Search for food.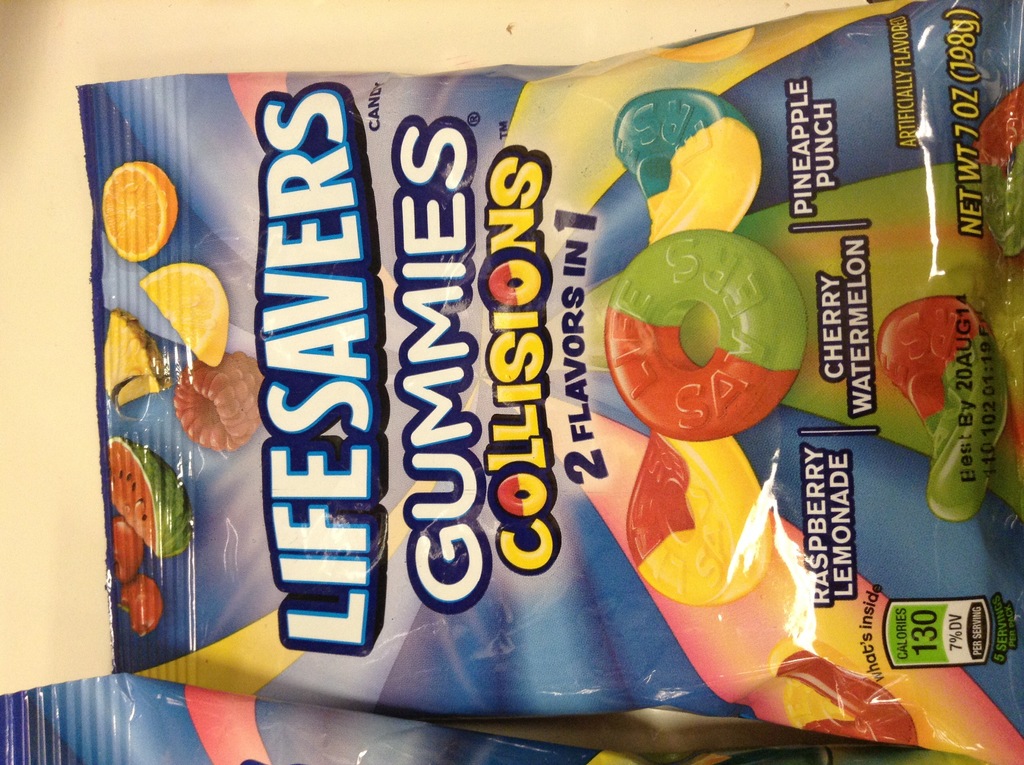
Found at x1=599, y1=232, x2=812, y2=423.
